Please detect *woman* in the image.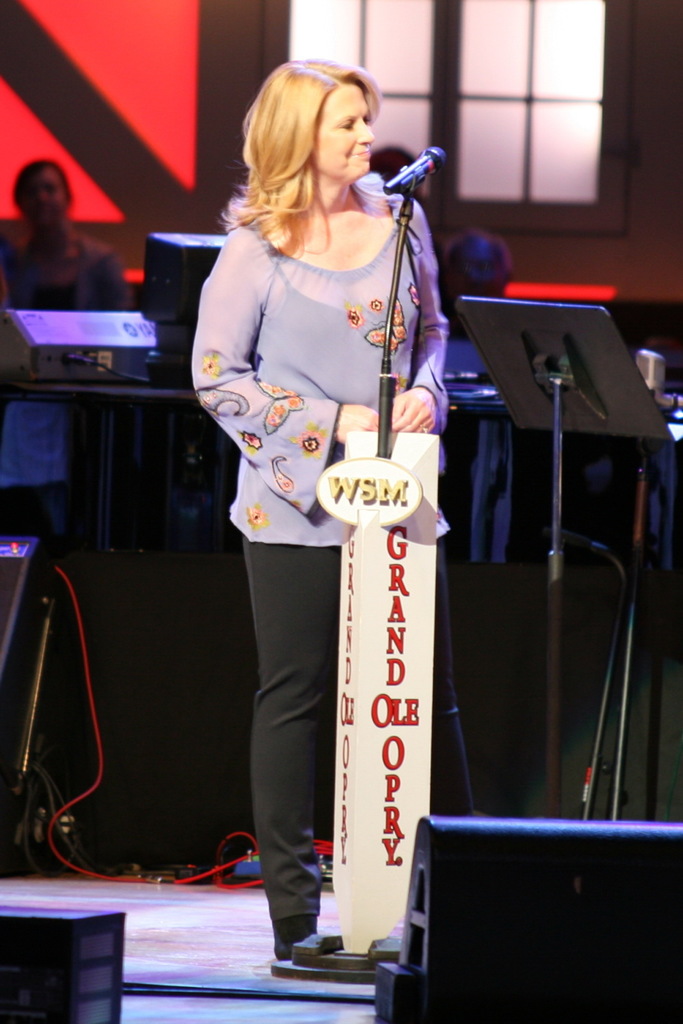
206,111,496,1011.
